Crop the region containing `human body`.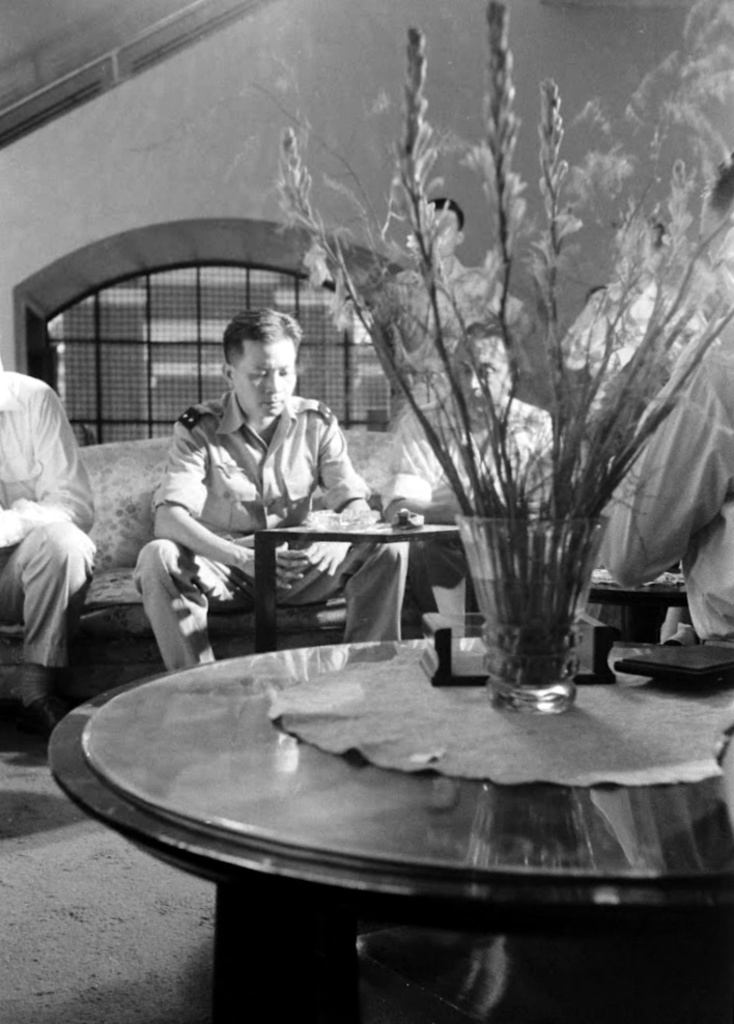
Crop region: select_region(134, 336, 419, 662).
